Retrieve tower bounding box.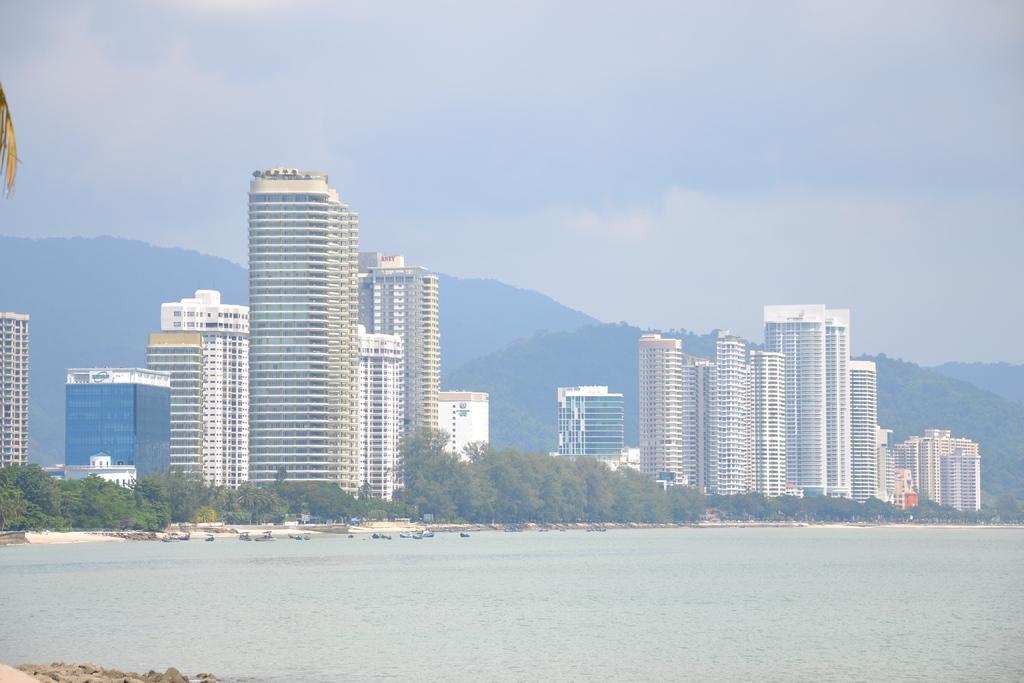
Bounding box: select_region(637, 288, 879, 503).
